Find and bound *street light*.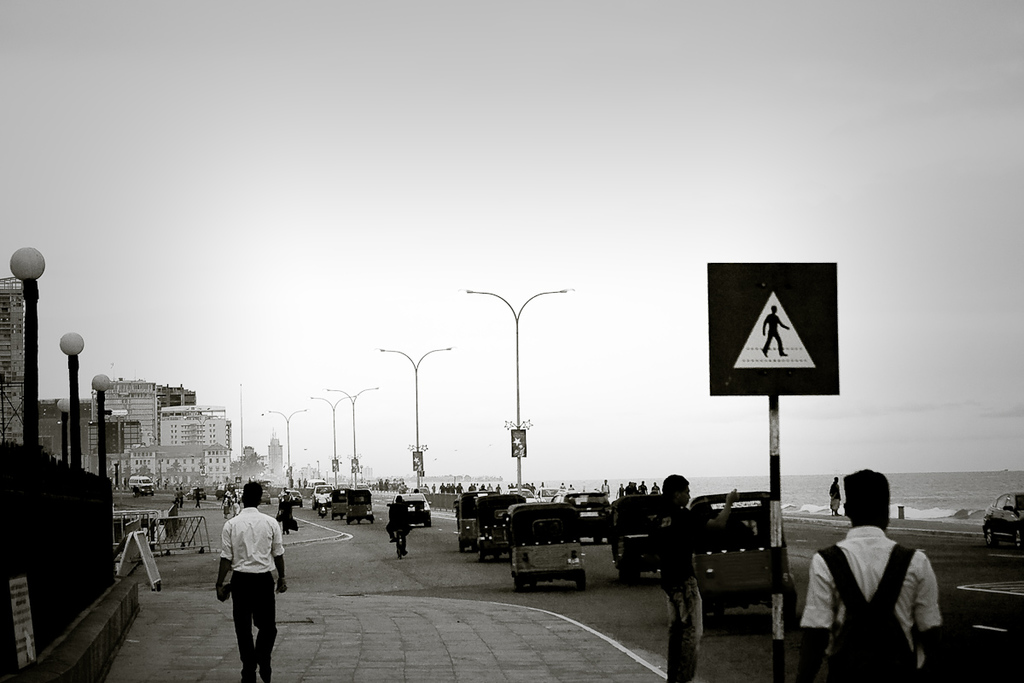
Bound: {"x1": 58, "y1": 327, "x2": 86, "y2": 467}.
